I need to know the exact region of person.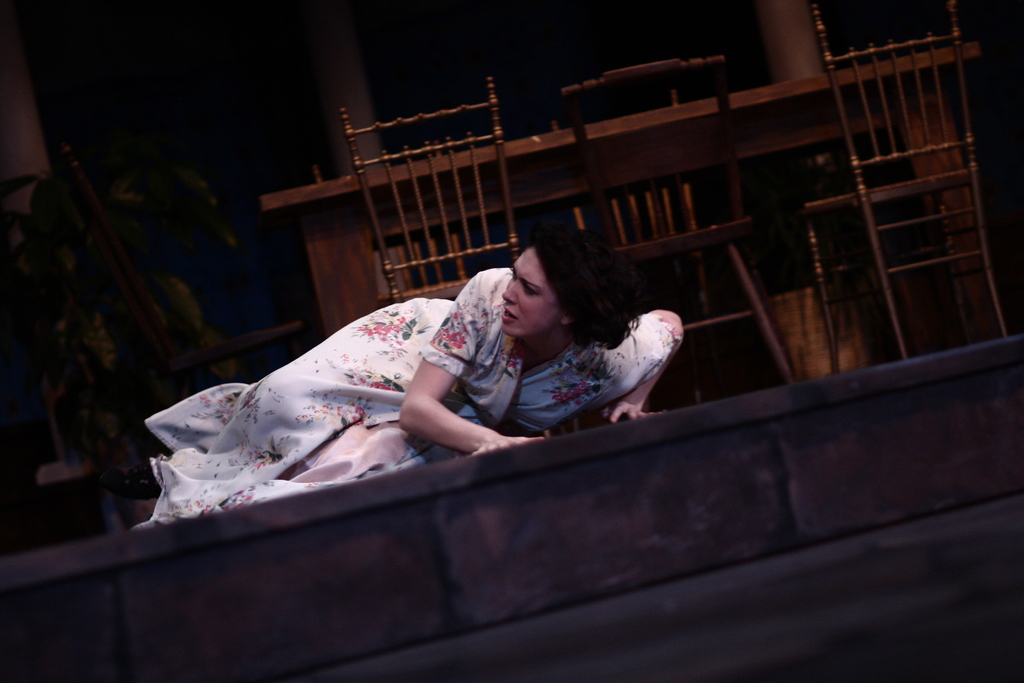
Region: Rect(209, 232, 687, 506).
